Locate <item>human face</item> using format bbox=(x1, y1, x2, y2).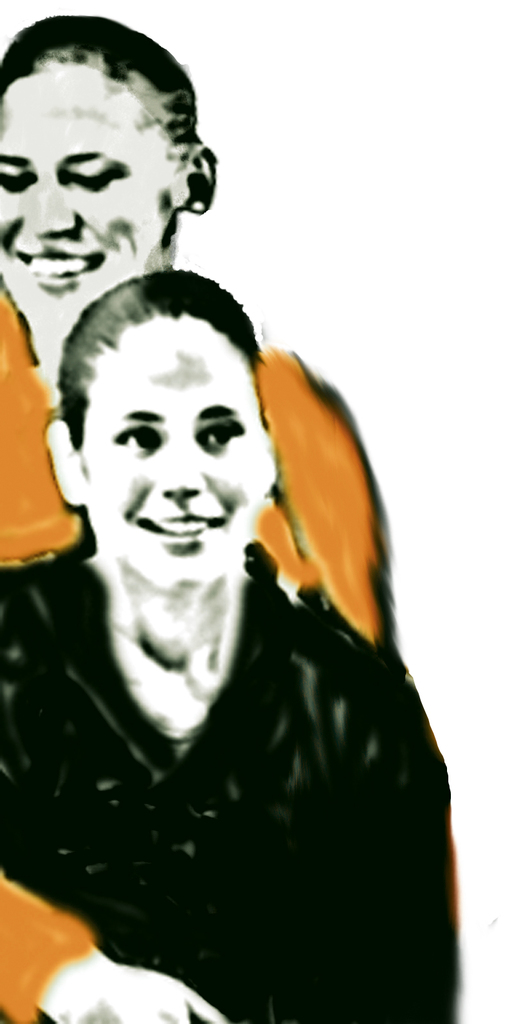
bbox=(85, 315, 267, 593).
